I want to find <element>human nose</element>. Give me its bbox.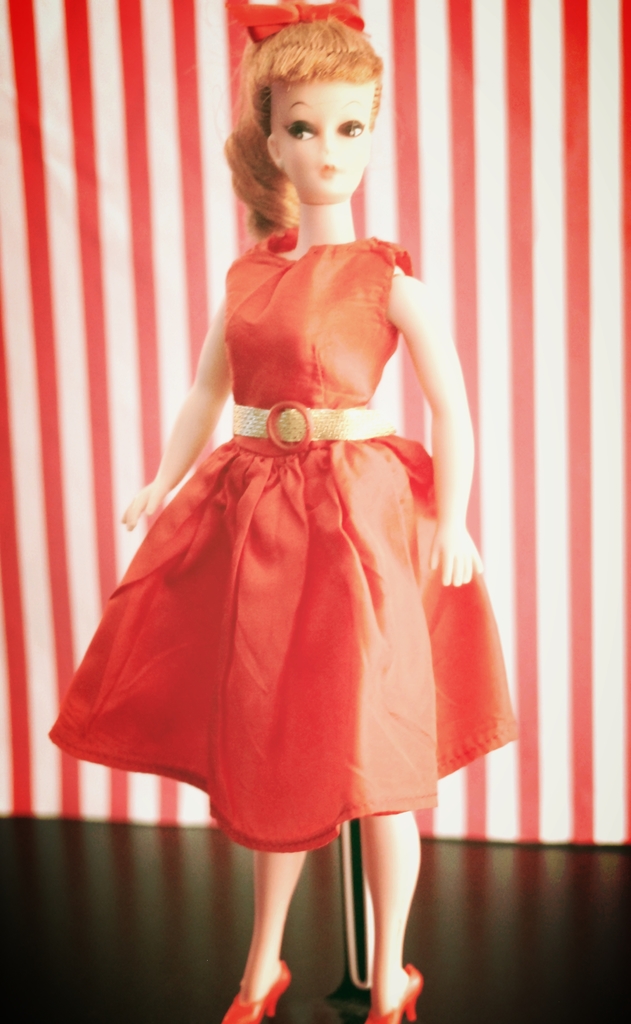
BBox(319, 139, 337, 172).
